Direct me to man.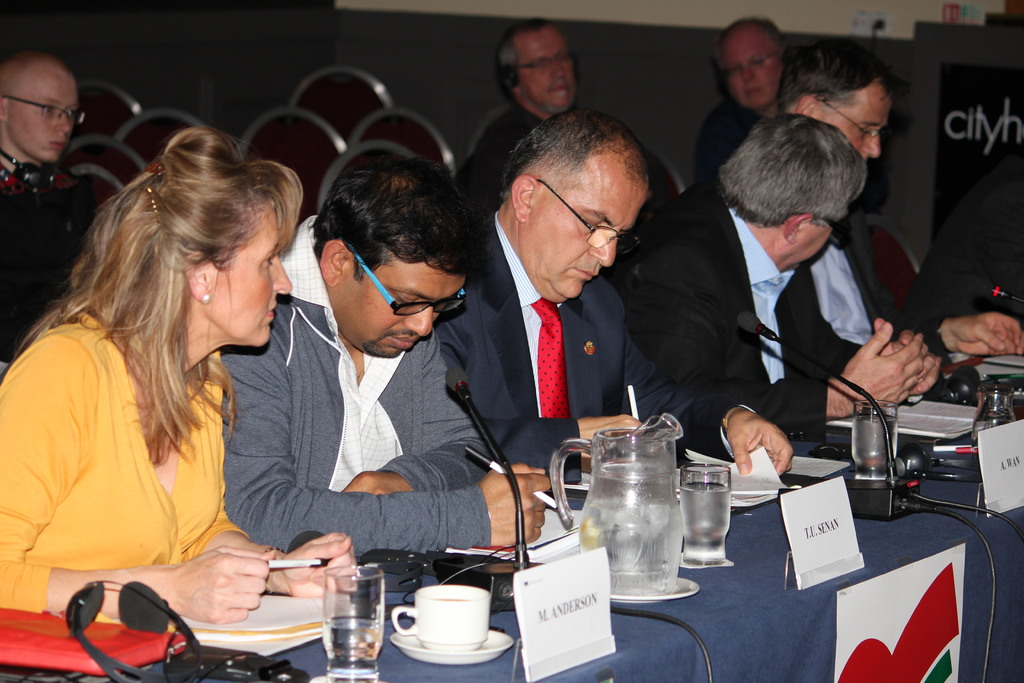
Direction: bbox(708, 15, 792, 185).
